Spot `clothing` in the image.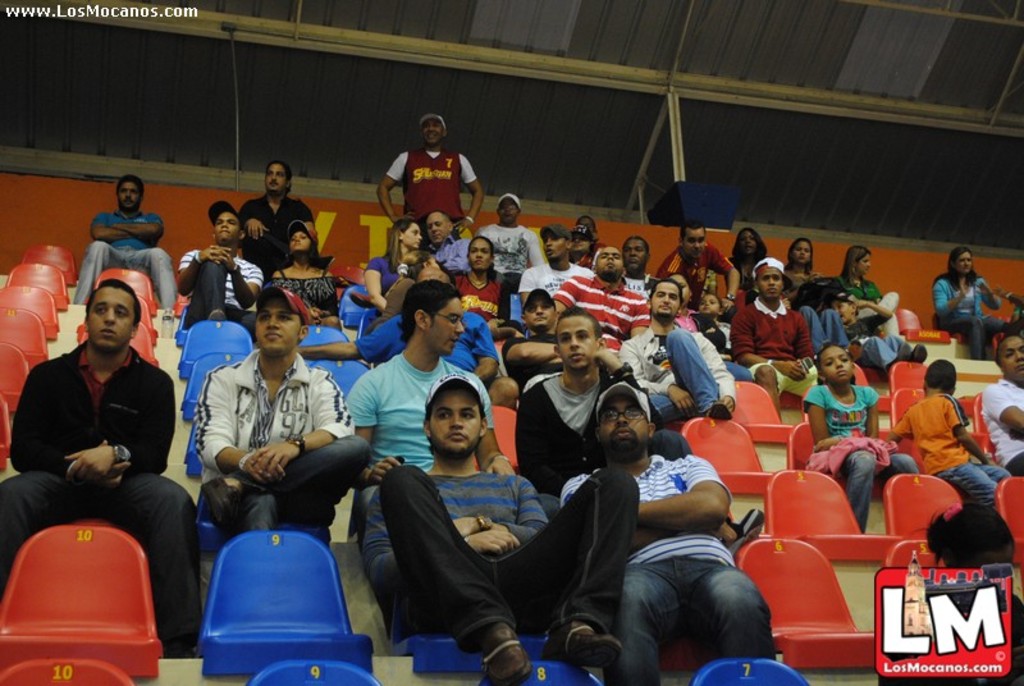
`clothing` found at select_region(348, 353, 492, 540).
